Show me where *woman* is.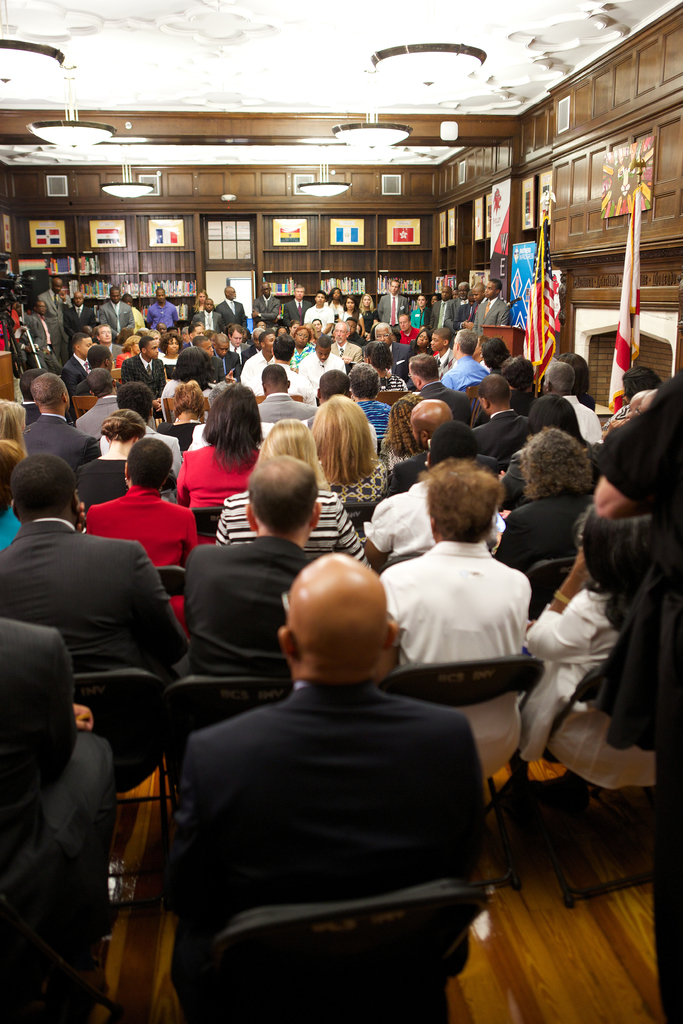
*woman* is at bbox(415, 292, 429, 326).
